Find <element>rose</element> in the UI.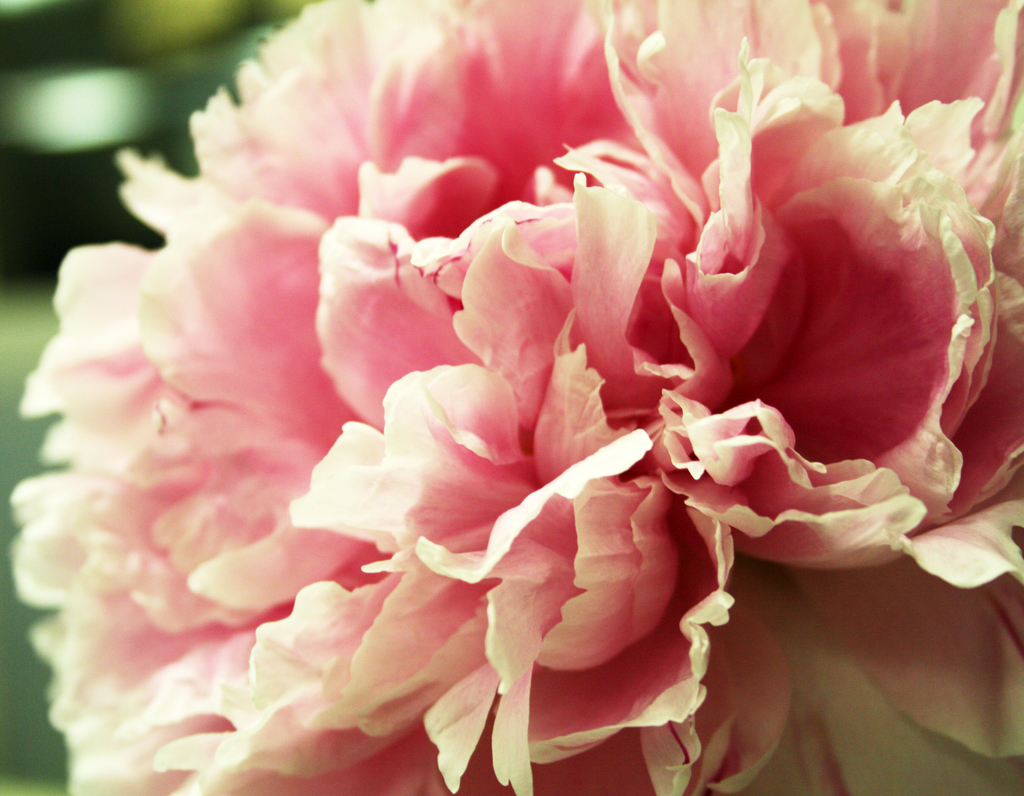
UI element at (x1=8, y1=0, x2=1023, y2=795).
